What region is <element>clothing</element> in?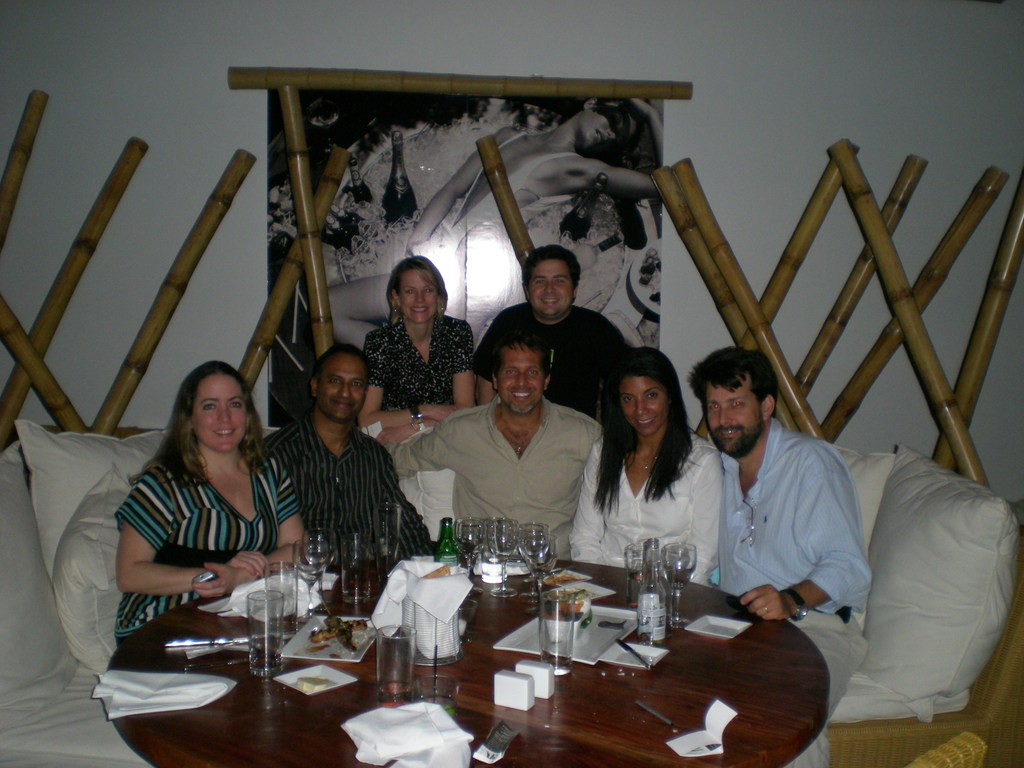
568:417:726:586.
